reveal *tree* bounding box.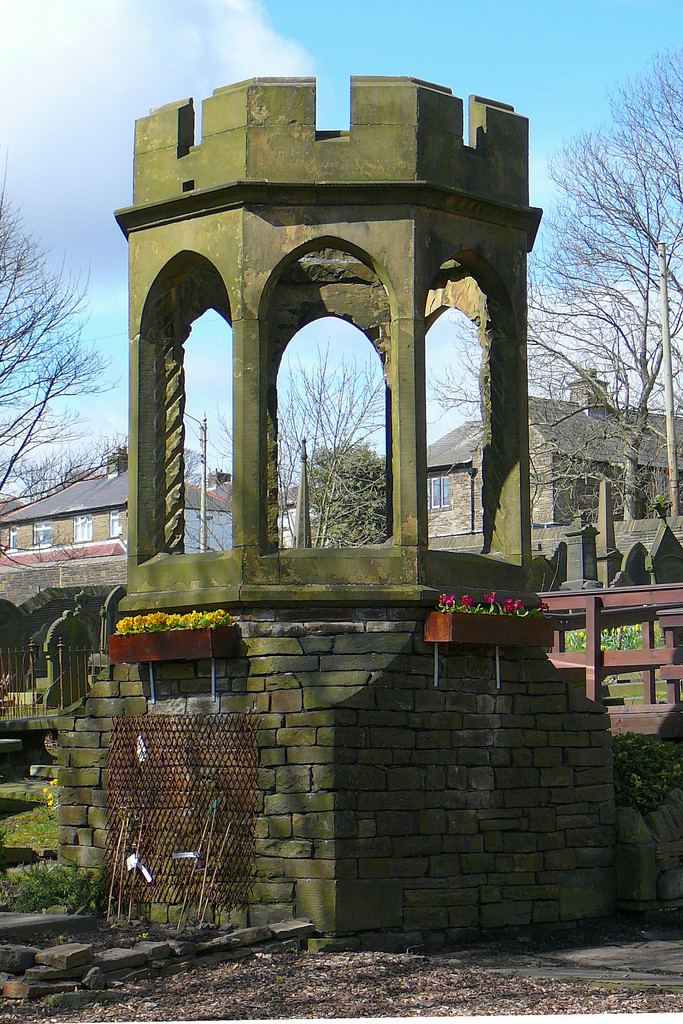
Revealed: (303,419,397,563).
